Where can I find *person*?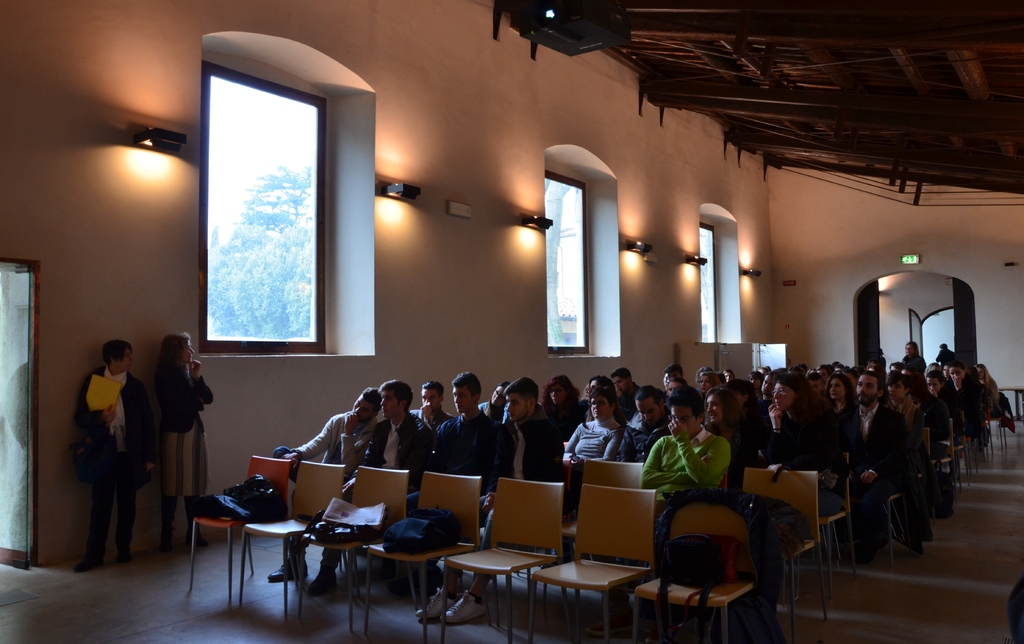
You can find it at (left=565, top=372, right=619, bottom=543).
